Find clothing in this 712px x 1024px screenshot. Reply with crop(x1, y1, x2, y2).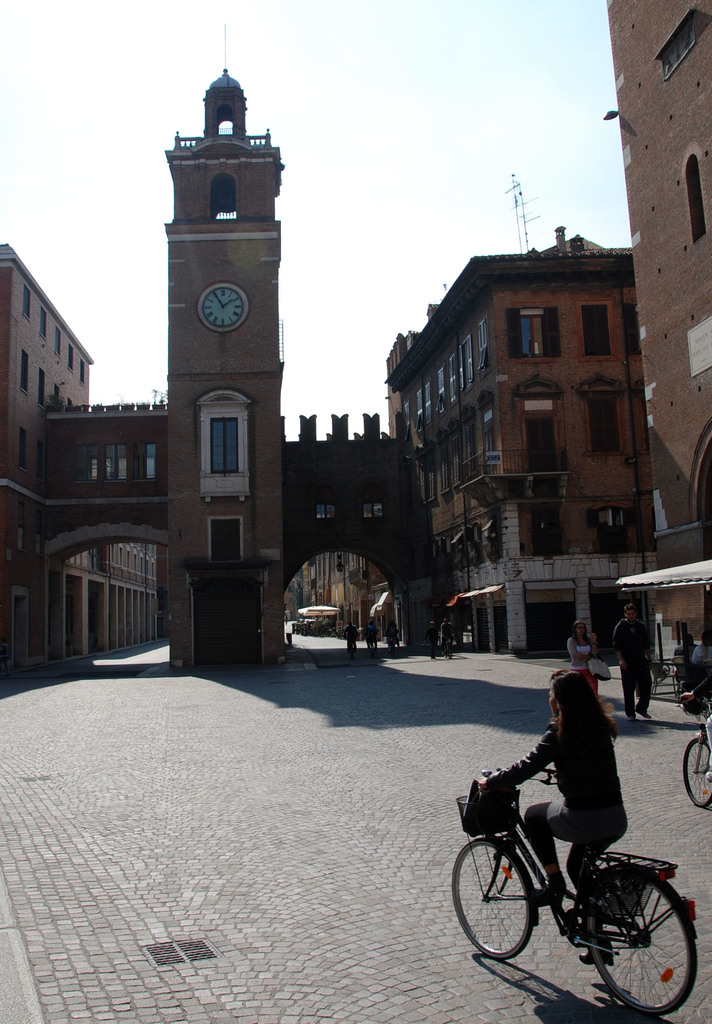
crop(515, 681, 641, 840).
